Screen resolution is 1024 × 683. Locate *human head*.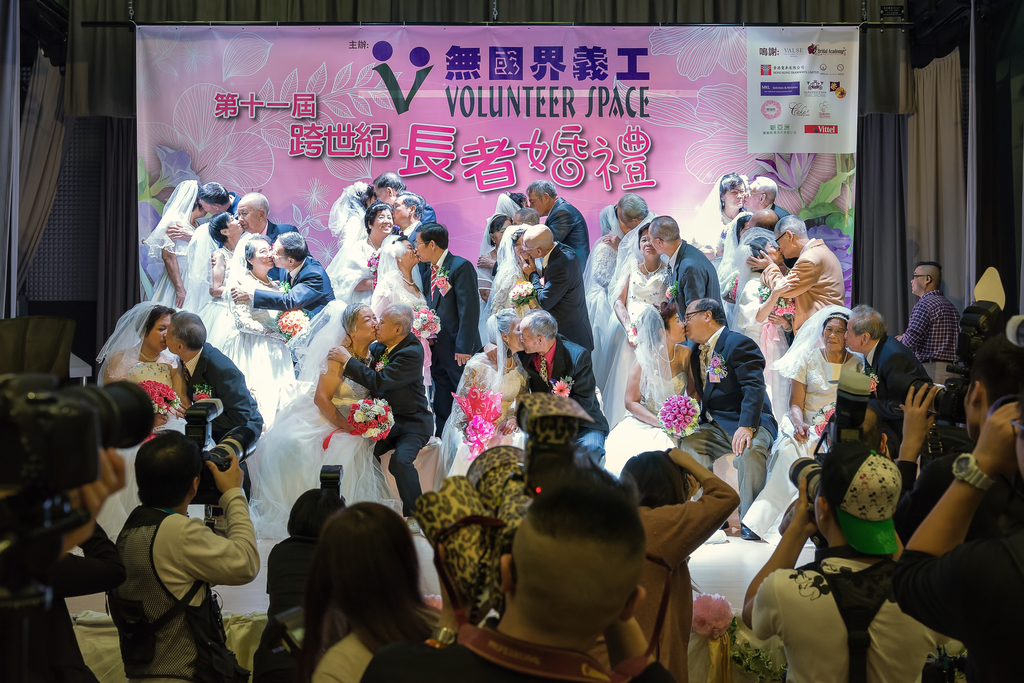
x1=811, y1=441, x2=904, y2=554.
